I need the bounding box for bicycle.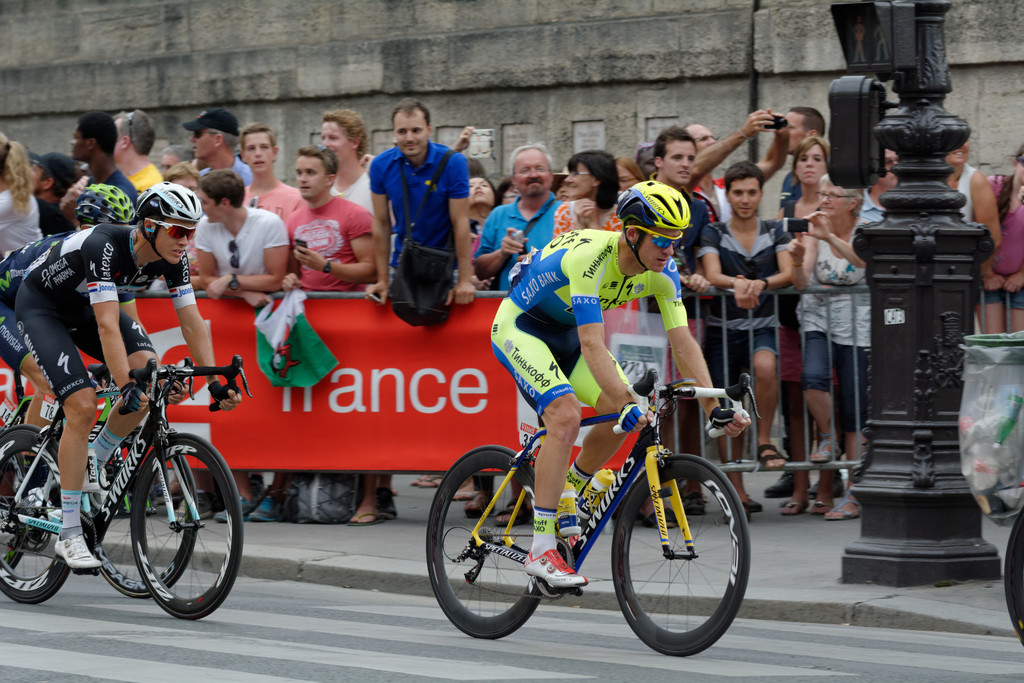
Here it is: [x1=0, y1=359, x2=247, y2=644].
